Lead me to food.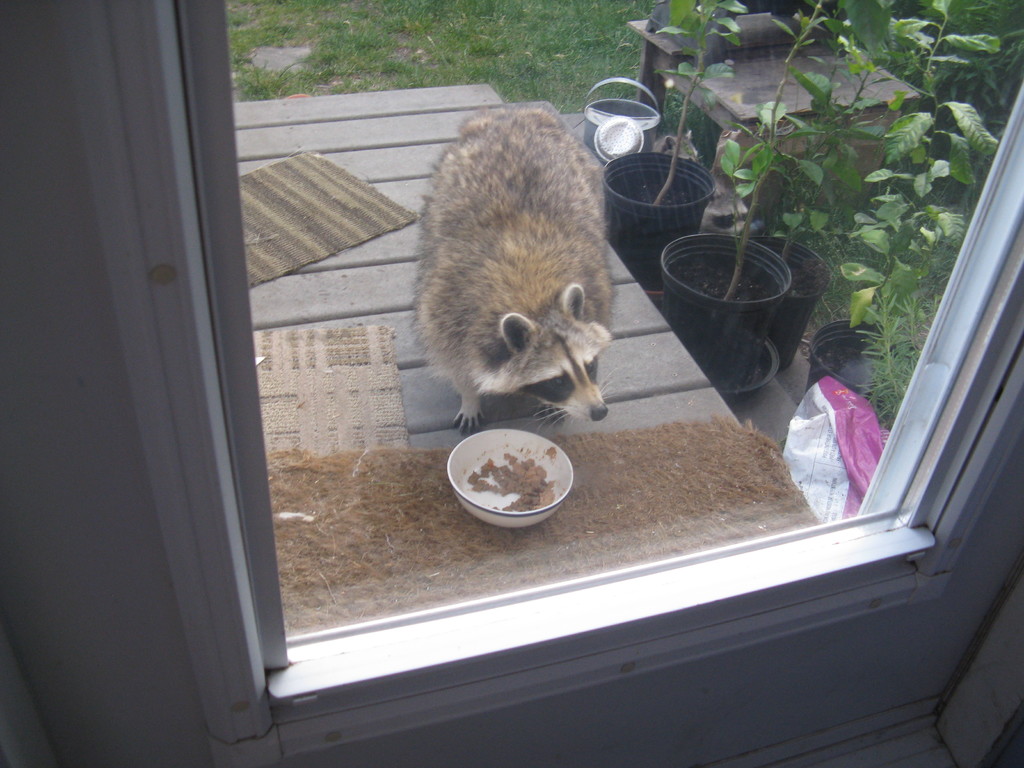
Lead to left=468, top=455, right=555, bottom=516.
